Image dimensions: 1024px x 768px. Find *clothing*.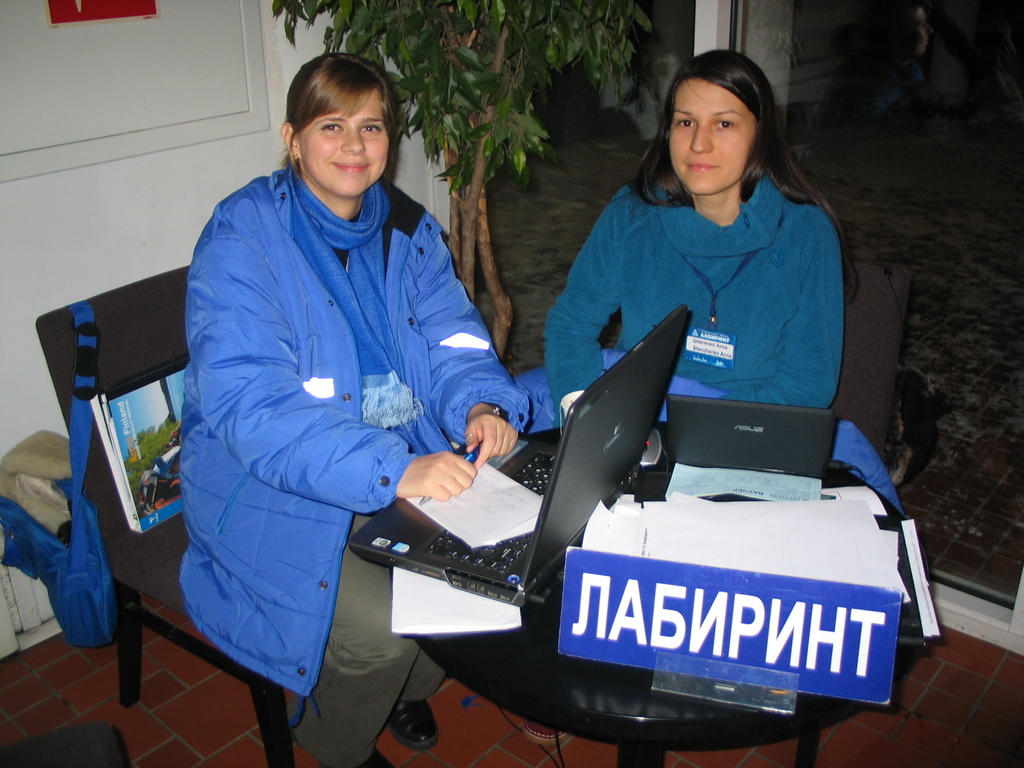
{"x1": 530, "y1": 180, "x2": 847, "y2": 493}.
